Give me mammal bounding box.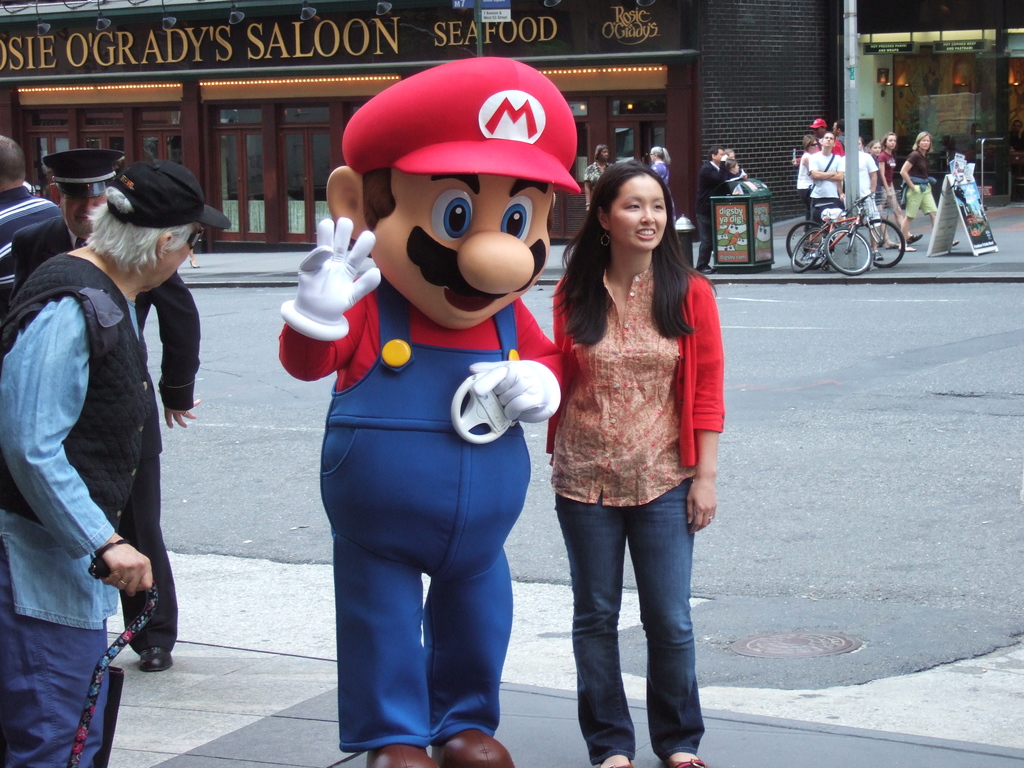
<bbox>726, 155, 747, 177</bbox>.
